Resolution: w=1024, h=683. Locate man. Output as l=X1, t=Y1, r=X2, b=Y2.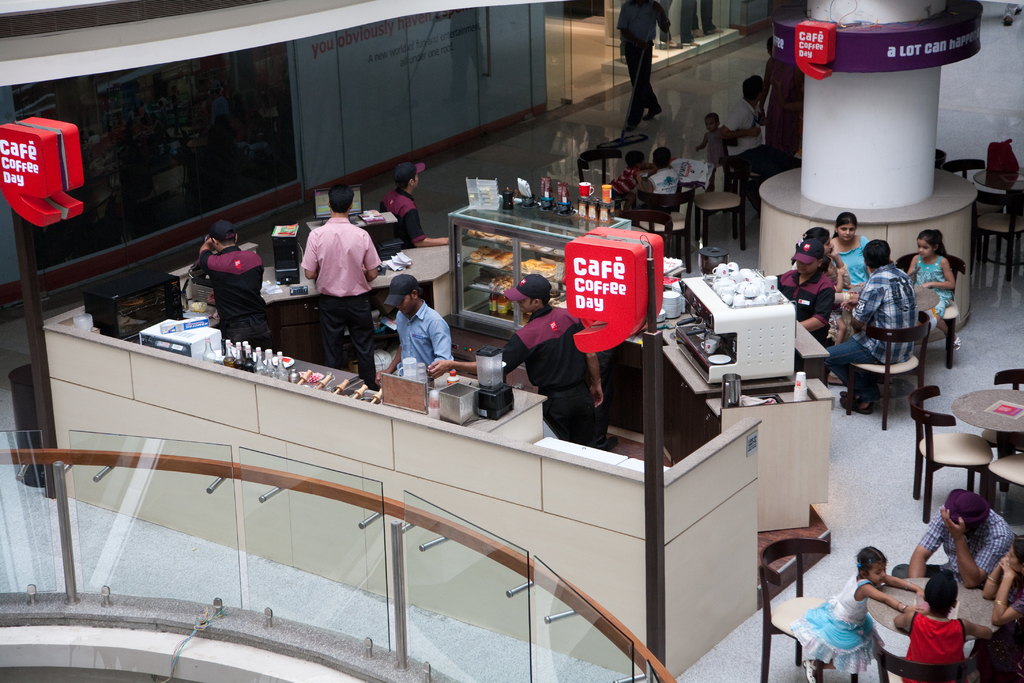
l=891, t=488, r=1012, b=591.
